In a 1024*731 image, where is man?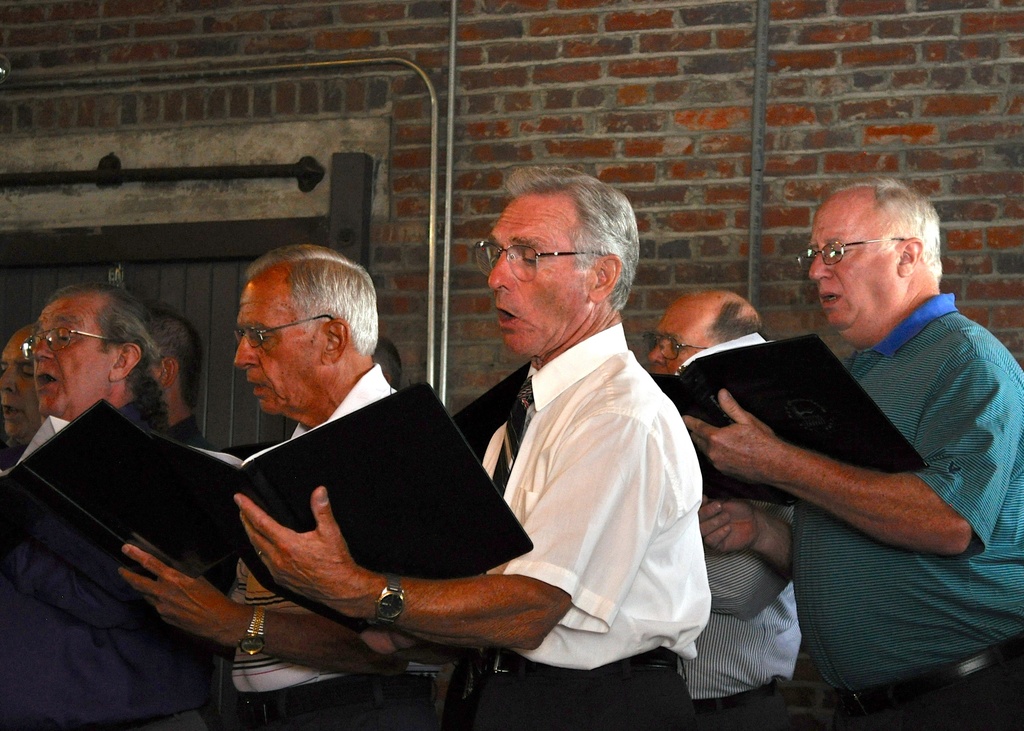
crop(126, 247, 479, 729).
